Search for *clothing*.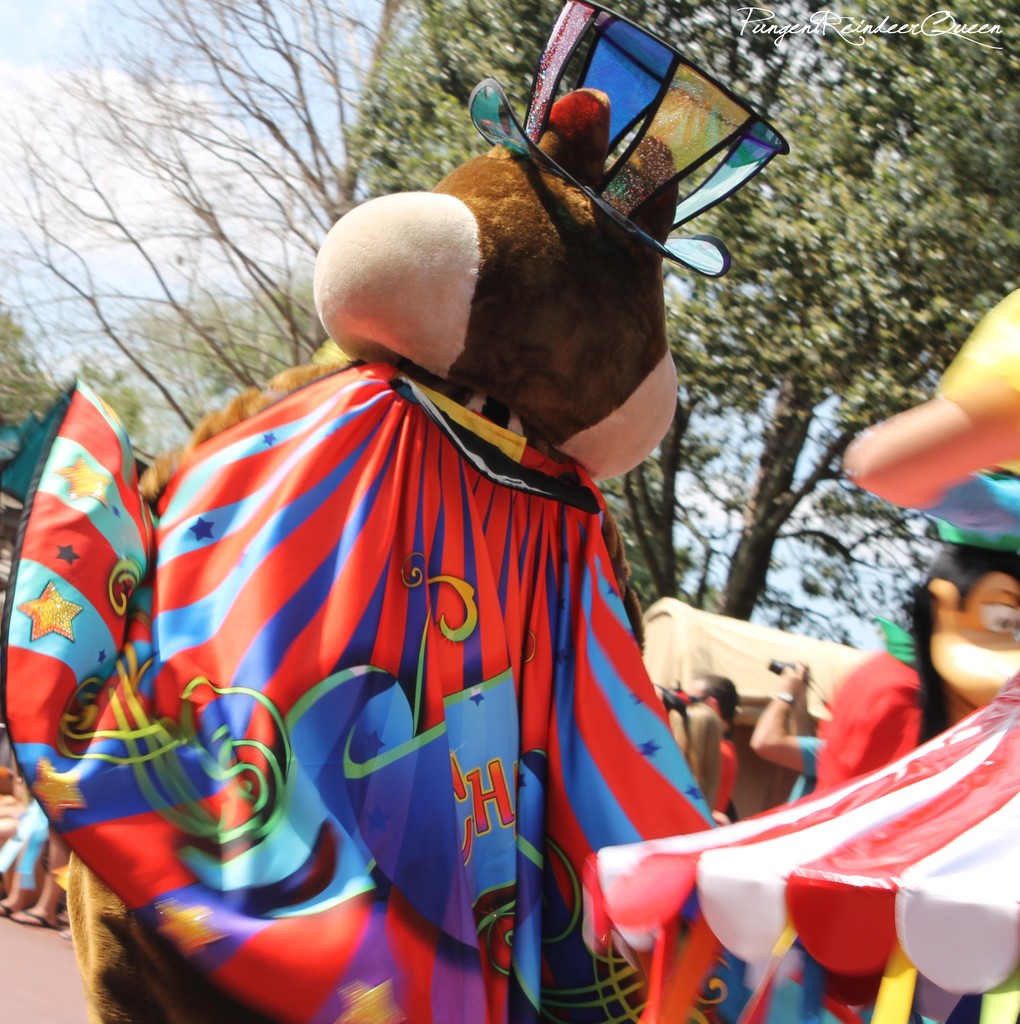
Found at bbox=(743, 609, 1019, 1023).
